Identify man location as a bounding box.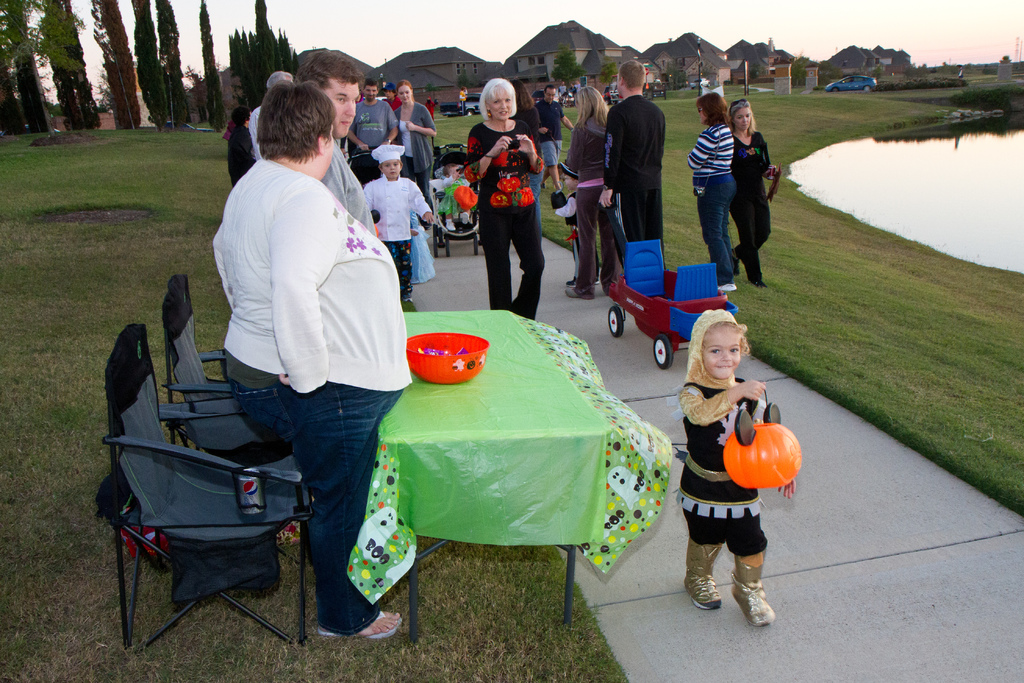
region(294, 49, 375, 233).
